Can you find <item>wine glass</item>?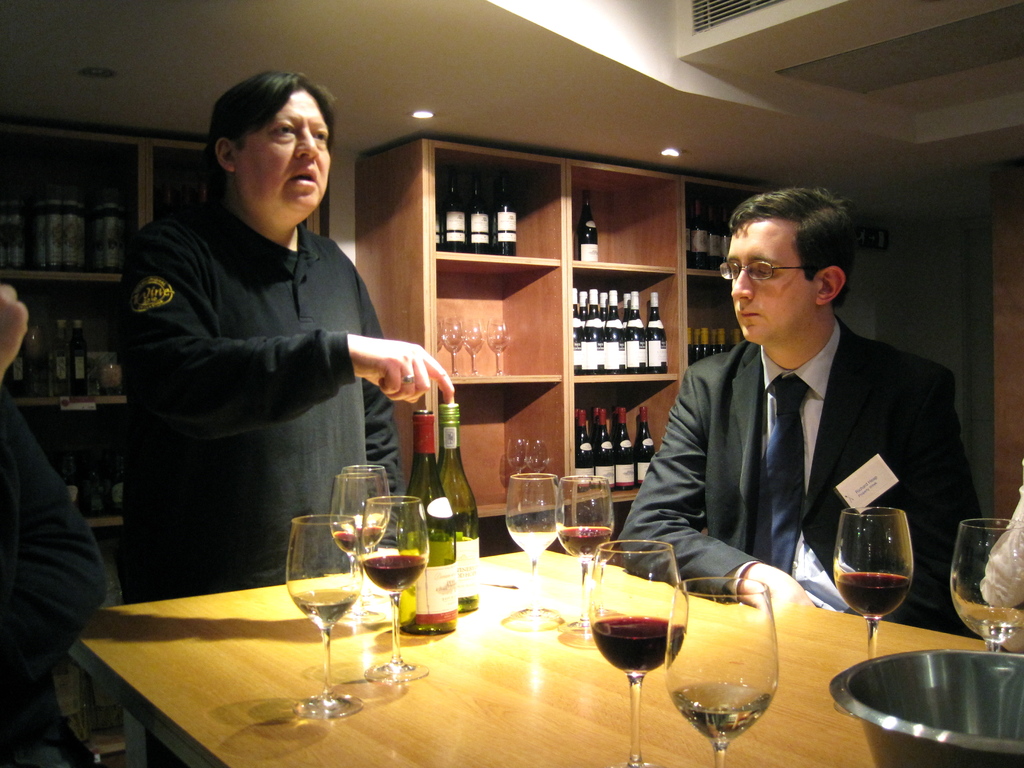
Yes, bounding box: x1=445 y1=322 x2=463 y2=376.
